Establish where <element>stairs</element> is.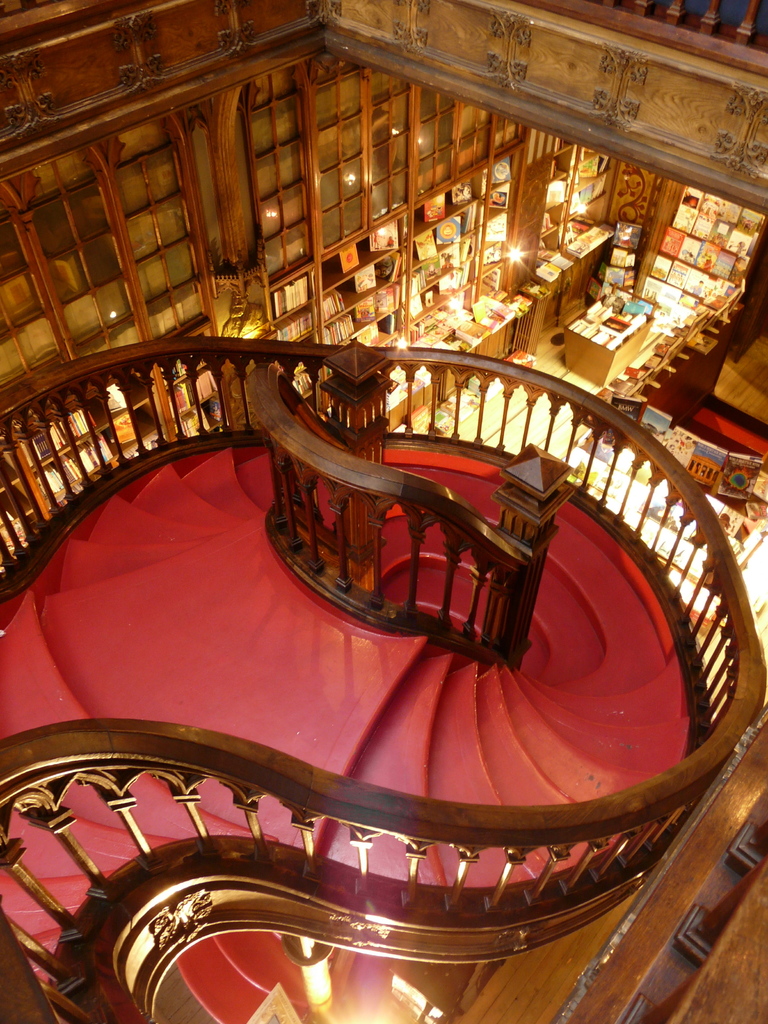
Established at bbox=(0, 423, 698, 1021).
